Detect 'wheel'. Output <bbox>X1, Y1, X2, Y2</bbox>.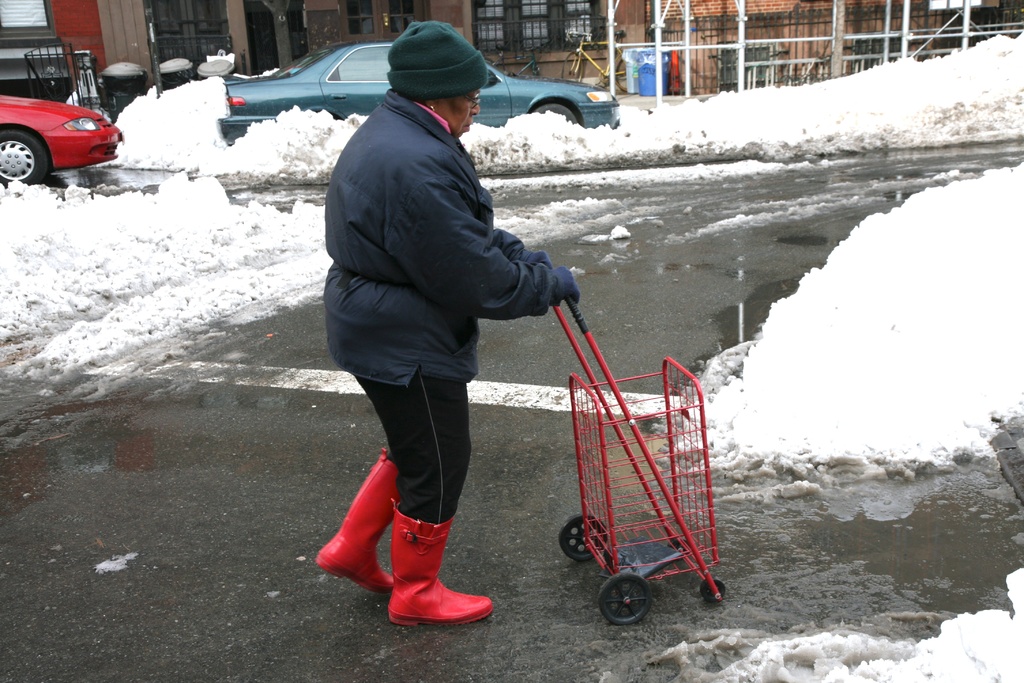
<bbox>667, 536, 692, 555</bbox>.
